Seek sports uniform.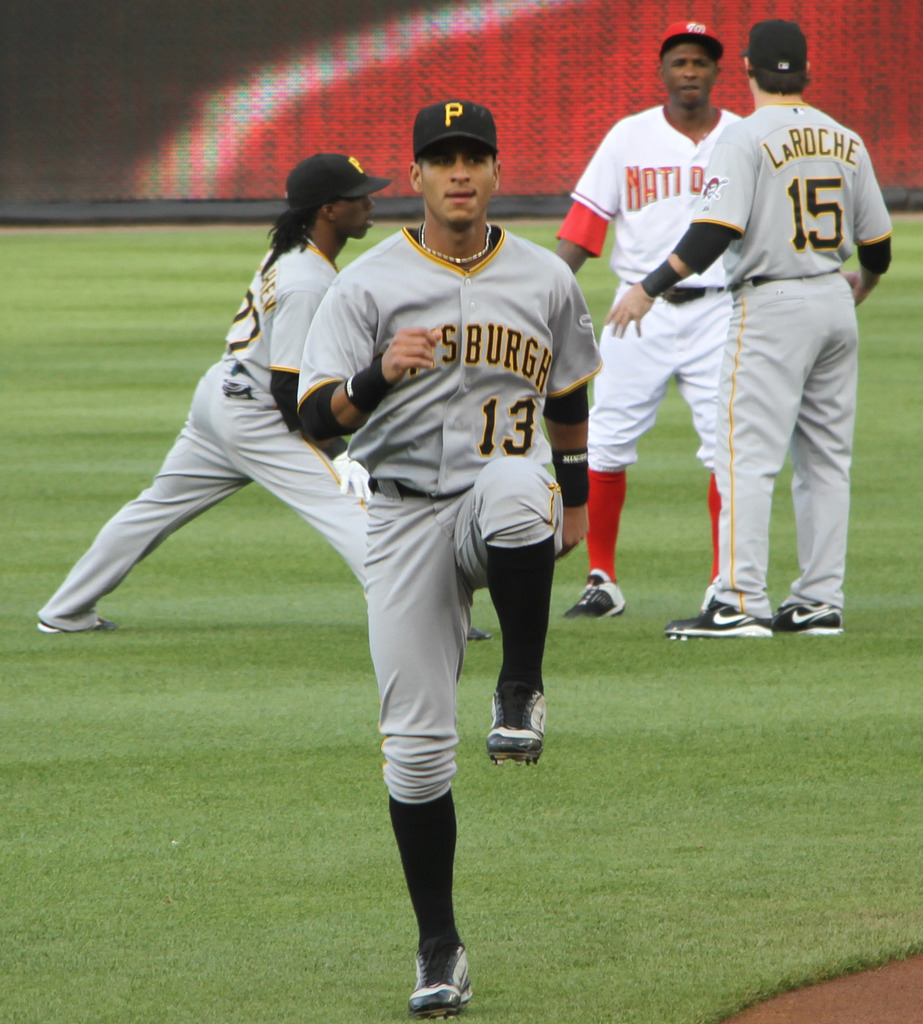
<box>34,207,387,627</box>.
